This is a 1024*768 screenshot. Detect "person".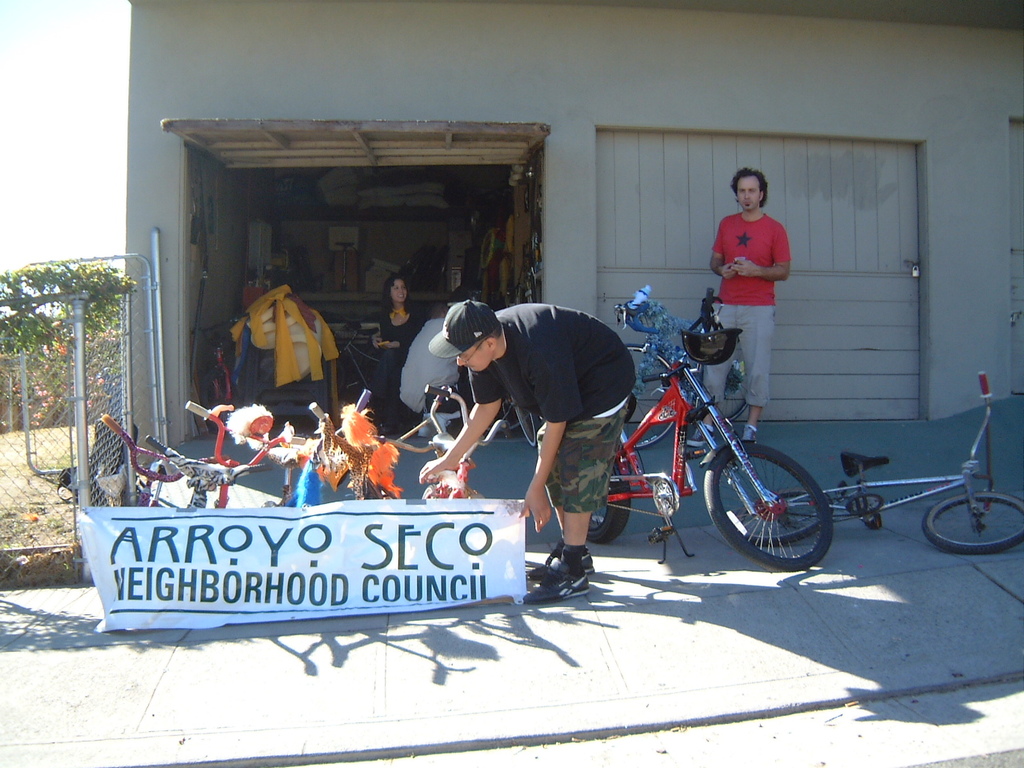
(x1=395, y1=318, x2=467, y2=426).
